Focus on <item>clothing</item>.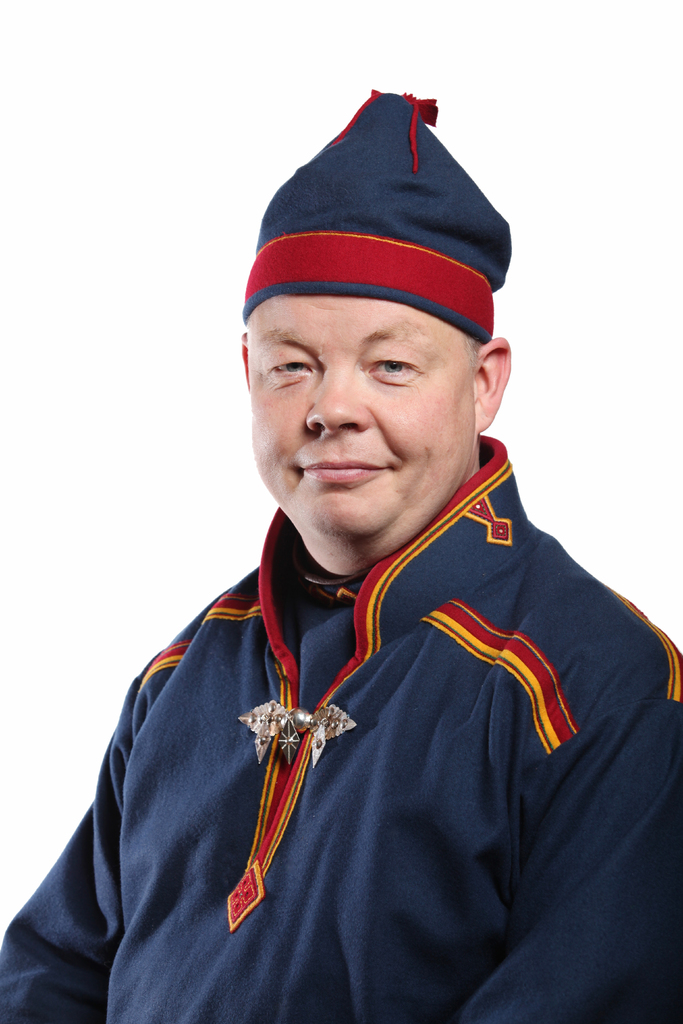
Focused at l=0, t=428, r=682, b=1023.
